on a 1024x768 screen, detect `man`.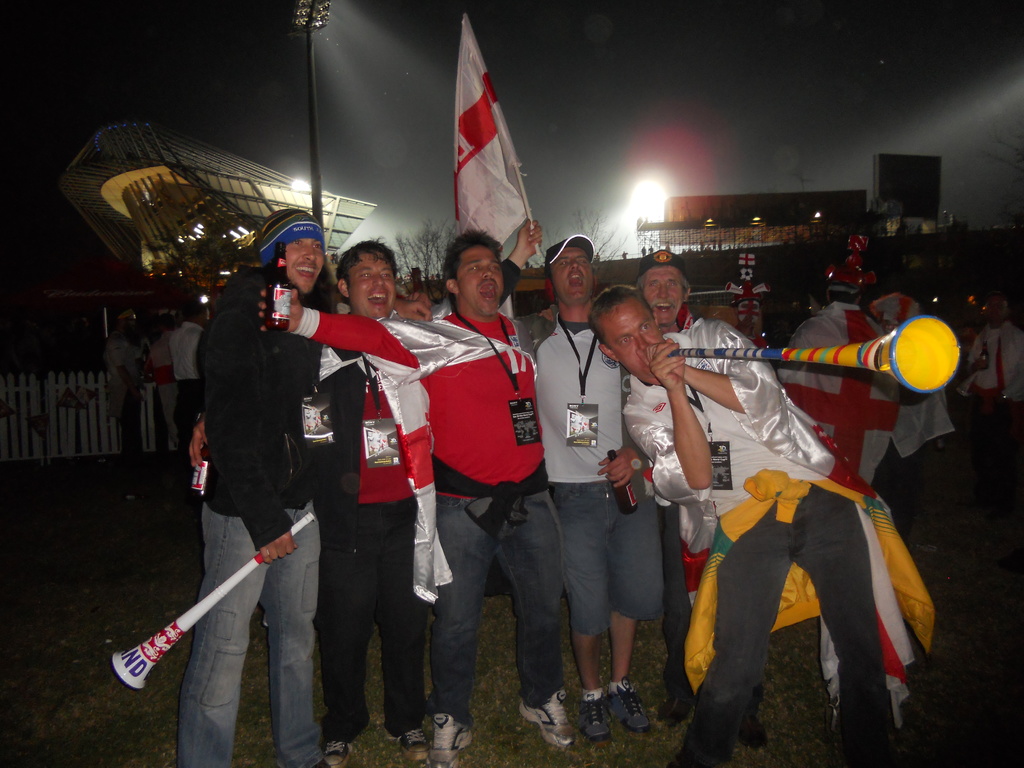
x1=607 y1=247 x2=724 y2=703.
